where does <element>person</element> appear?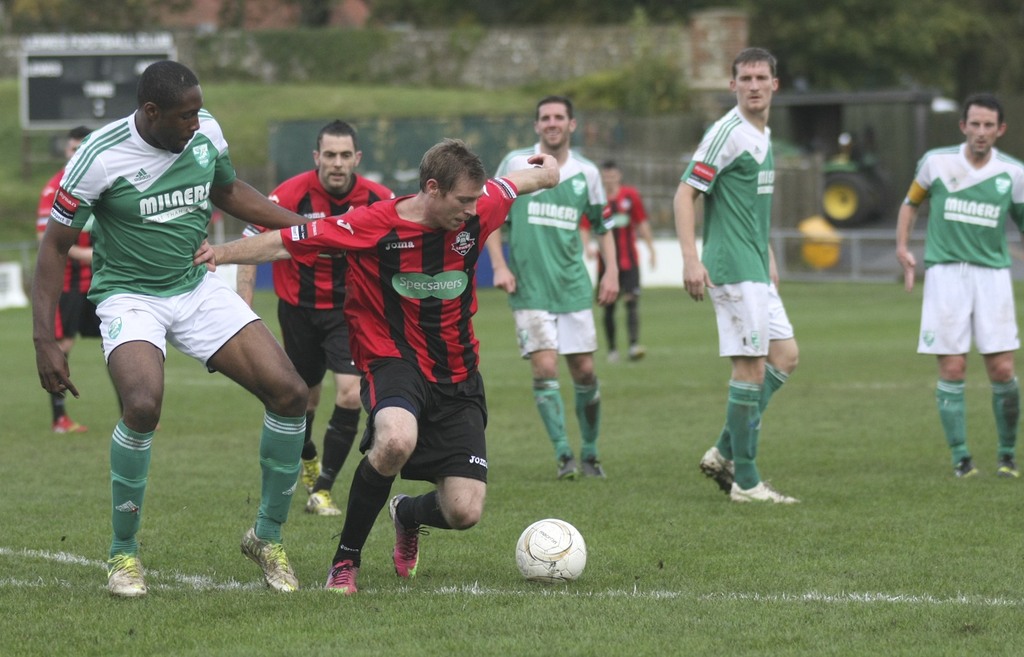
Appears at 28/124/104/440.
